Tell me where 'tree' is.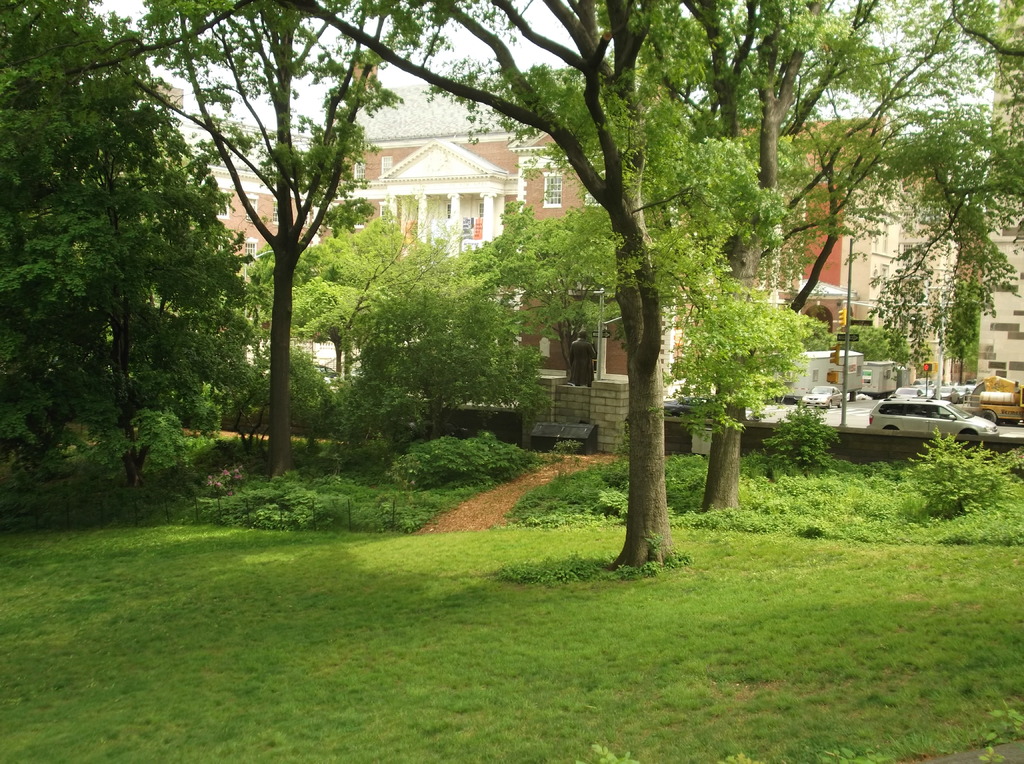
'tree' is at pyautogui.locateOnScreen(247, 0, 716, 608).
